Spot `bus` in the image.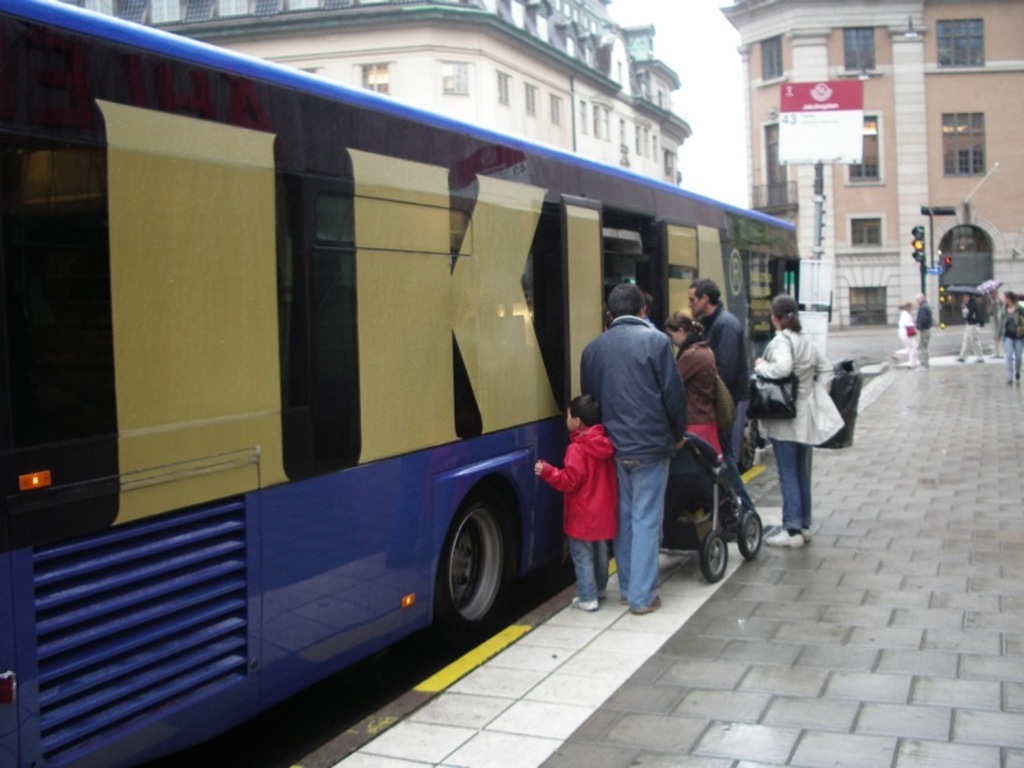
`bus` found at bbox(0, 0, 804, 767).
